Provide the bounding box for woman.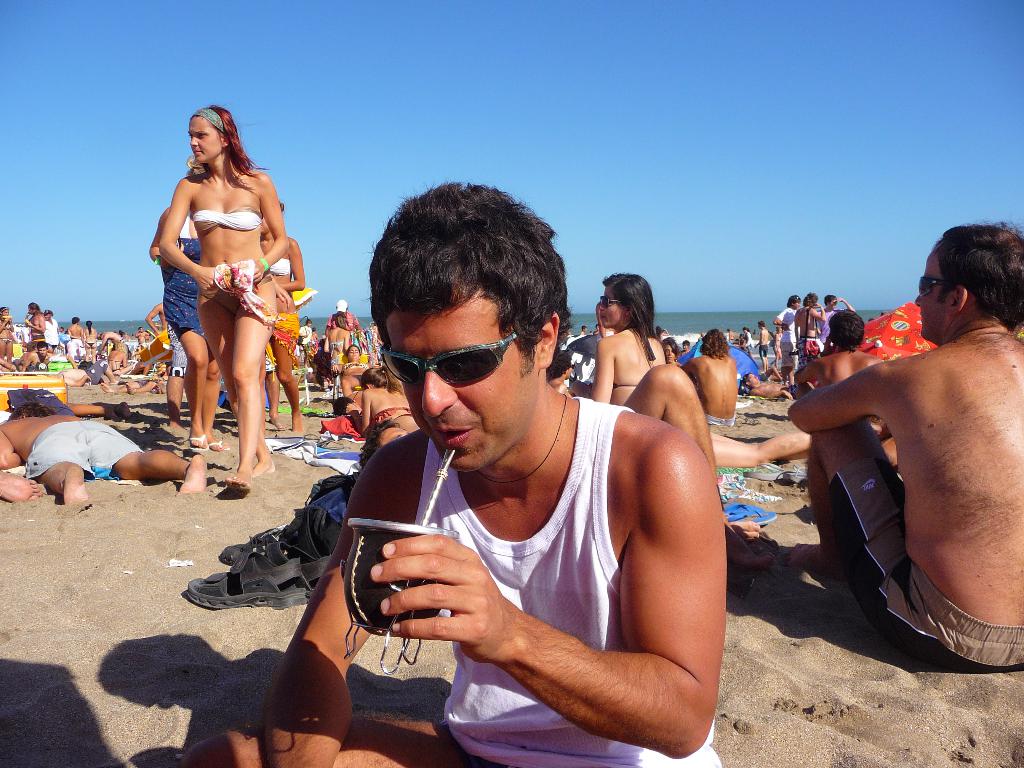
bbox=(265, 200, 301, 440).
